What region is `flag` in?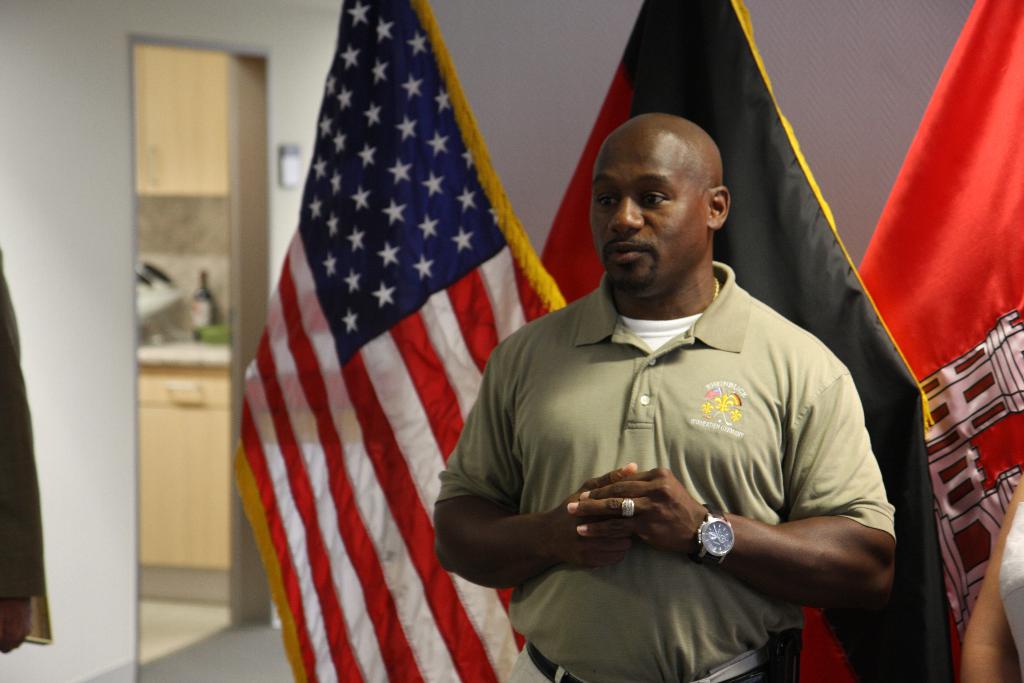
<box>857,0,1023,682</box>.
